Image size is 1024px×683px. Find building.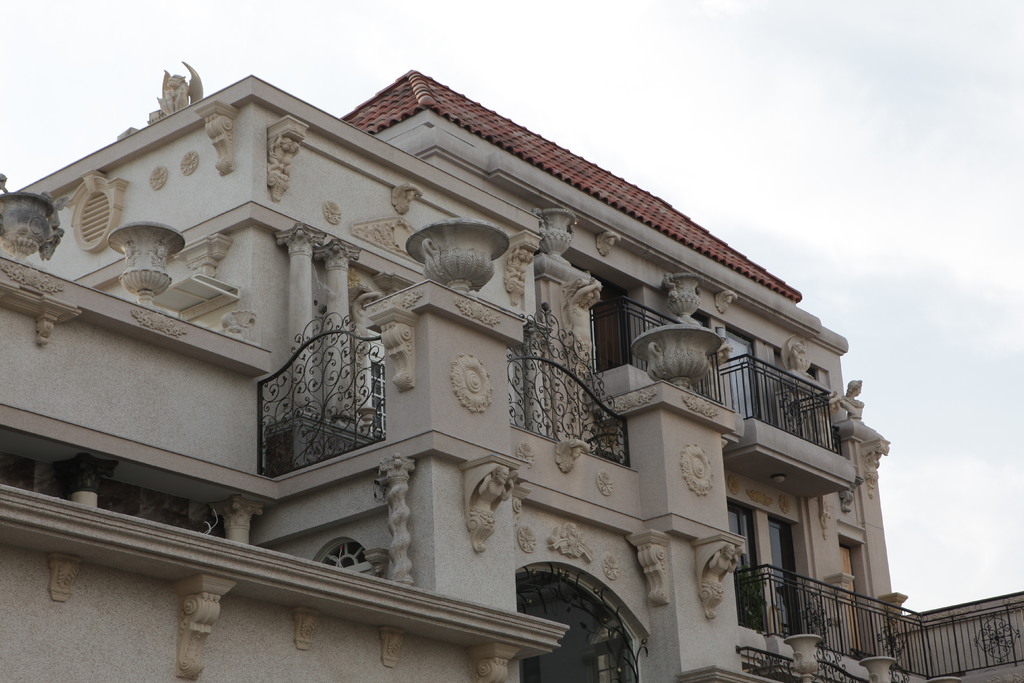
[left=0, top=70, right=1023, bottom=682].
